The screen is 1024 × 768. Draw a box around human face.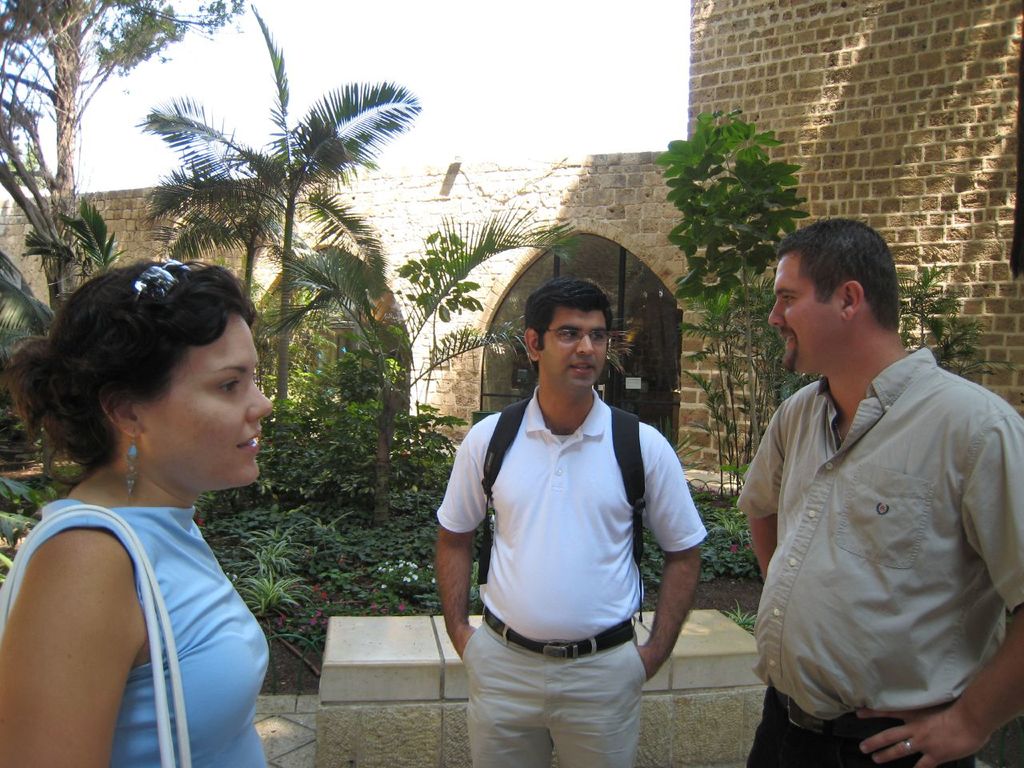
bbox=[147, 314, 263, 486].
